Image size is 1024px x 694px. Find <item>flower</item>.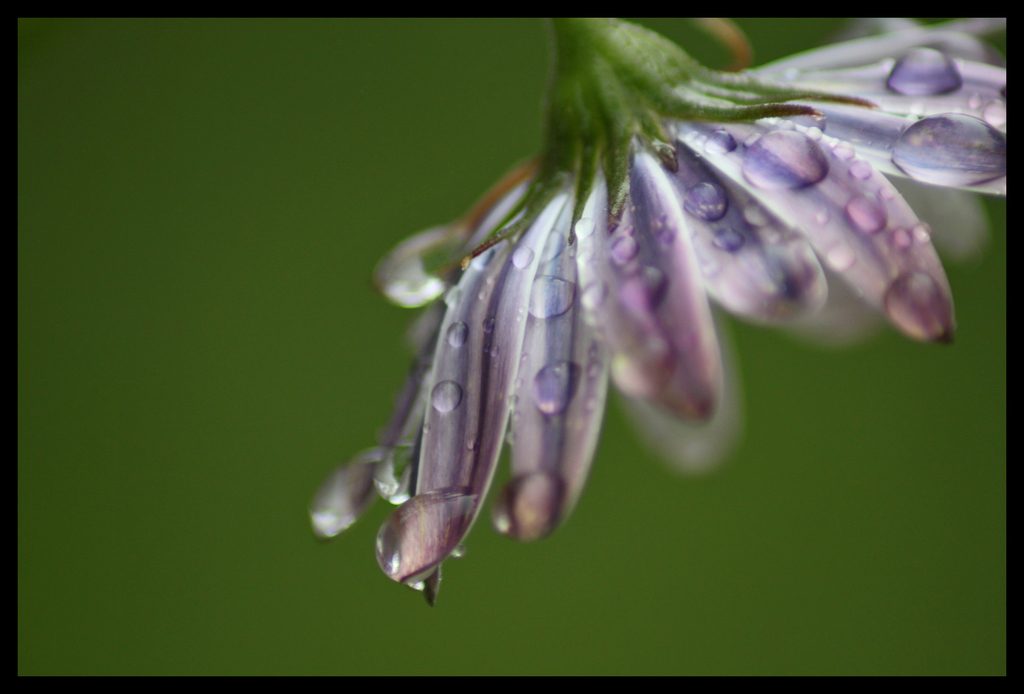
x1=331 y1=52 x2=927 y2=594.
